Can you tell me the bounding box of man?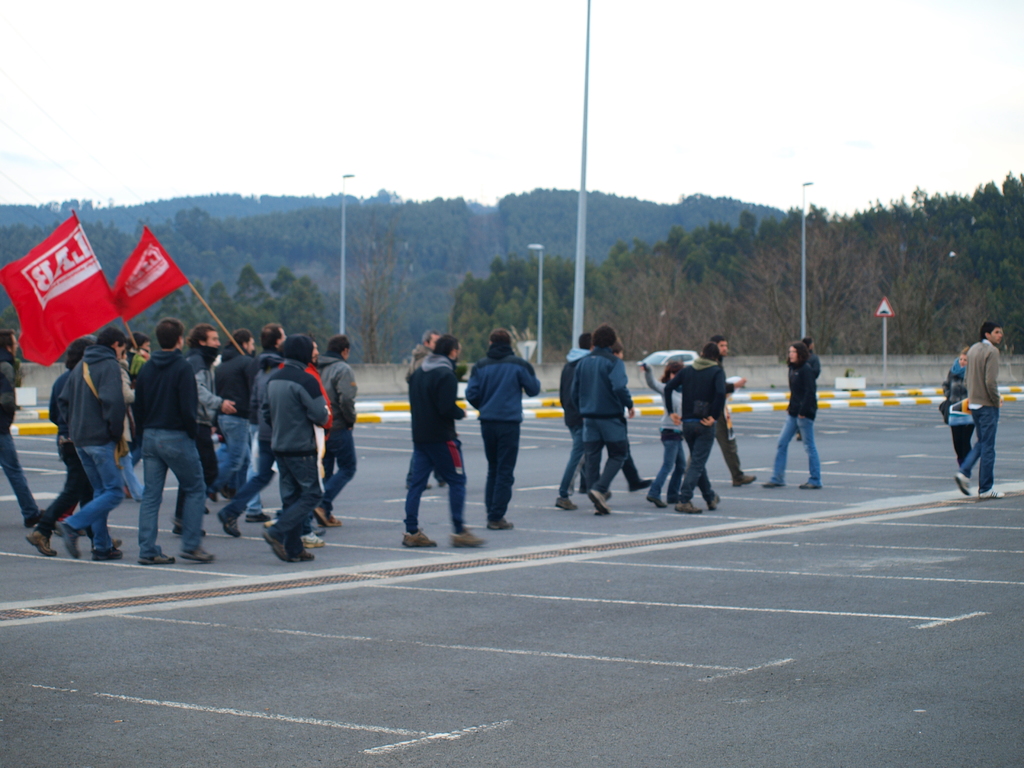
(129,315,219,570).
